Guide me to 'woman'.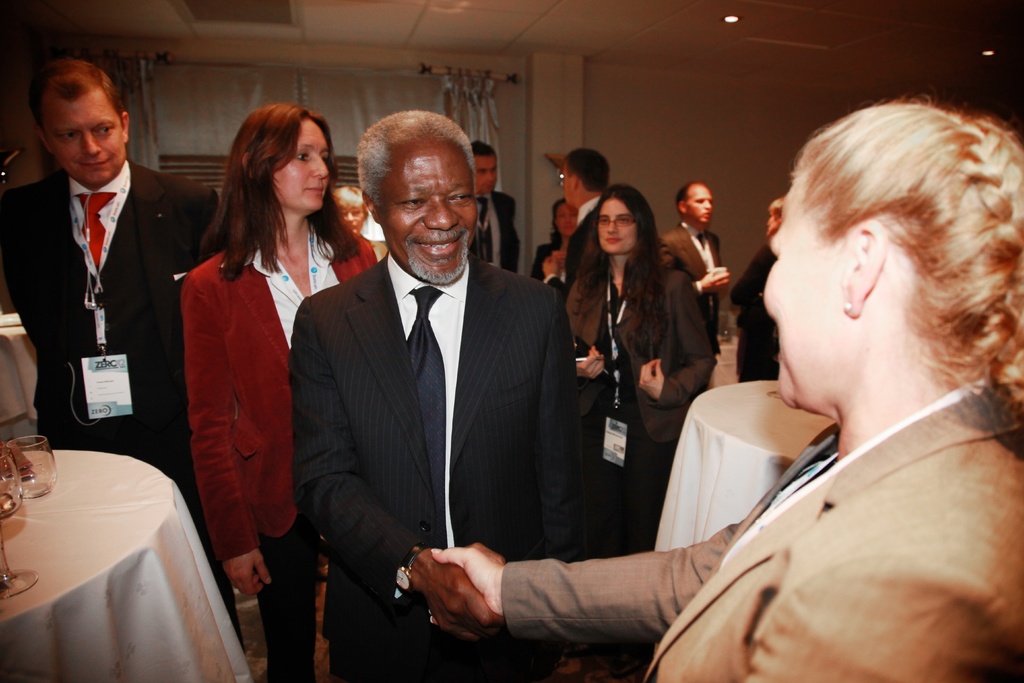
Guidance: [538, 174, 709, 559].
